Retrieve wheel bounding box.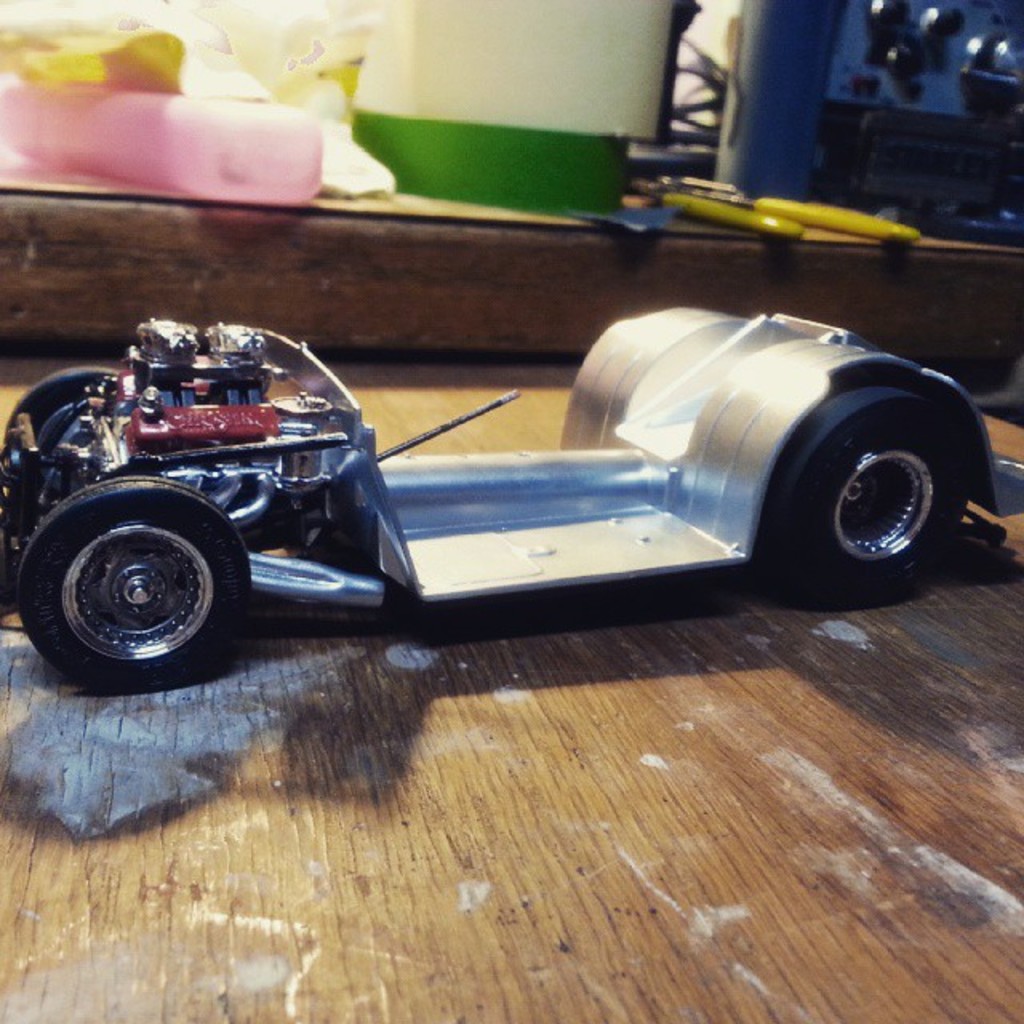
Bounding box: 792 365 960 589.
